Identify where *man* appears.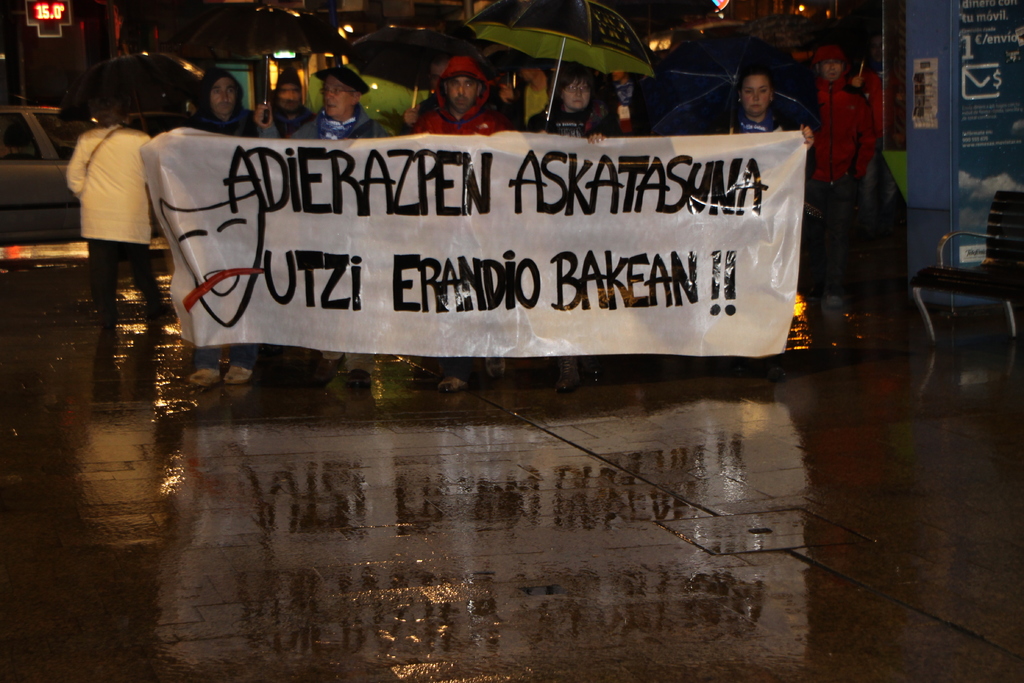
Appears at {"left": 271, "top": 65, "right": 316, "bottom": 147}.
